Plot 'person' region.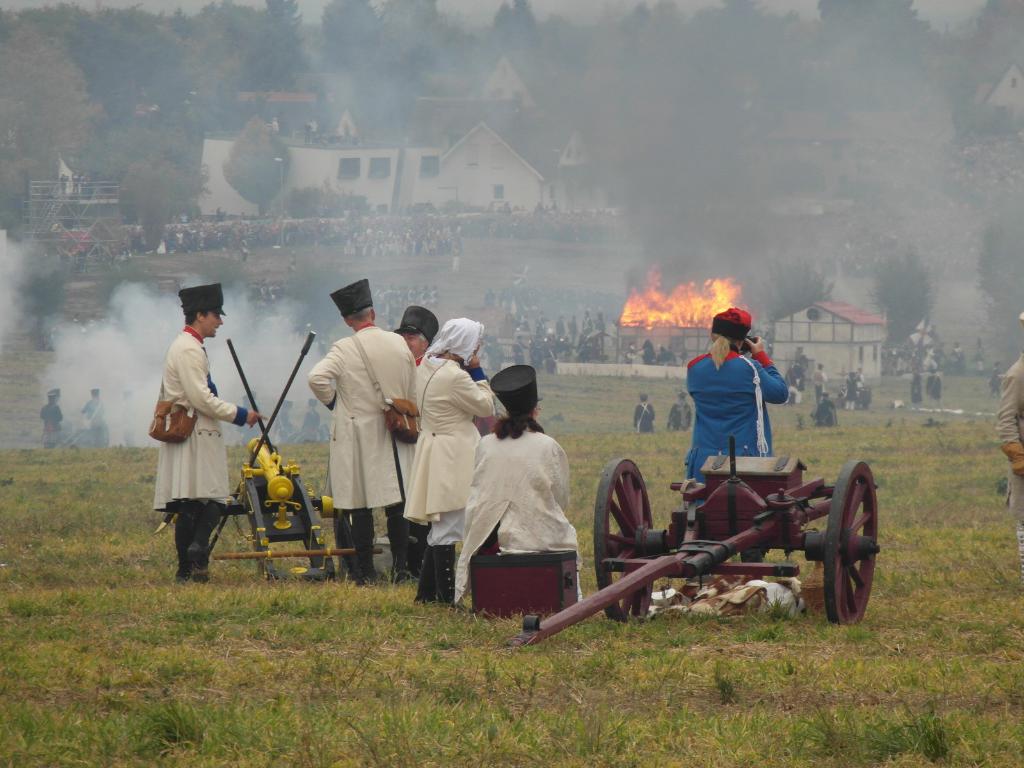
Plotted at bbox=[881, 337, 939, 377].
